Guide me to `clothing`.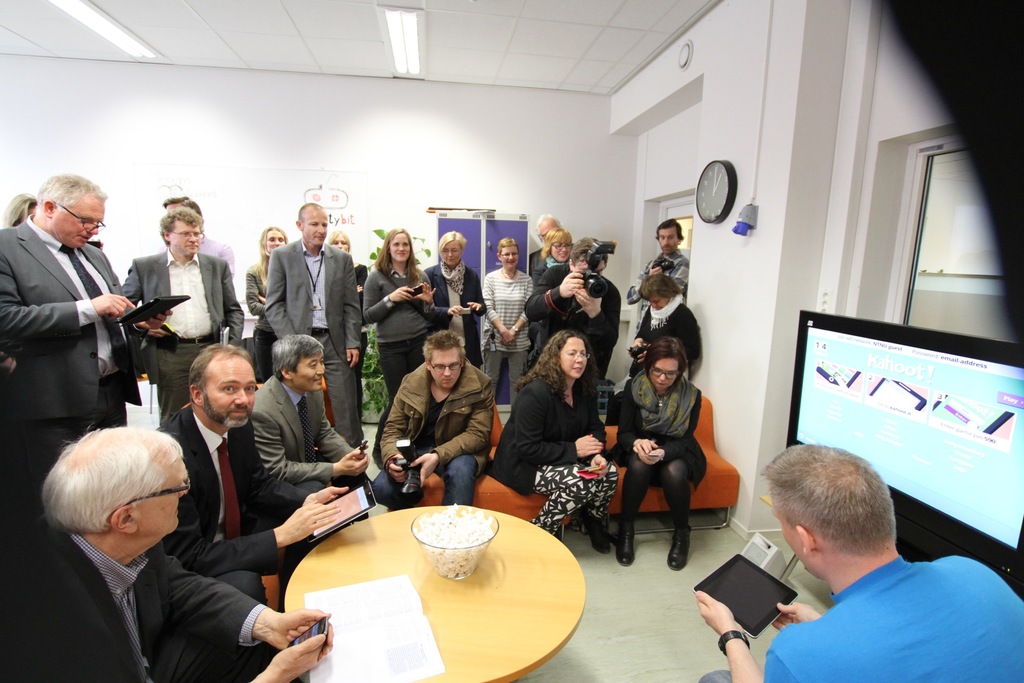
Guidance: [left=0, top=527, right=267, bottom=682].
